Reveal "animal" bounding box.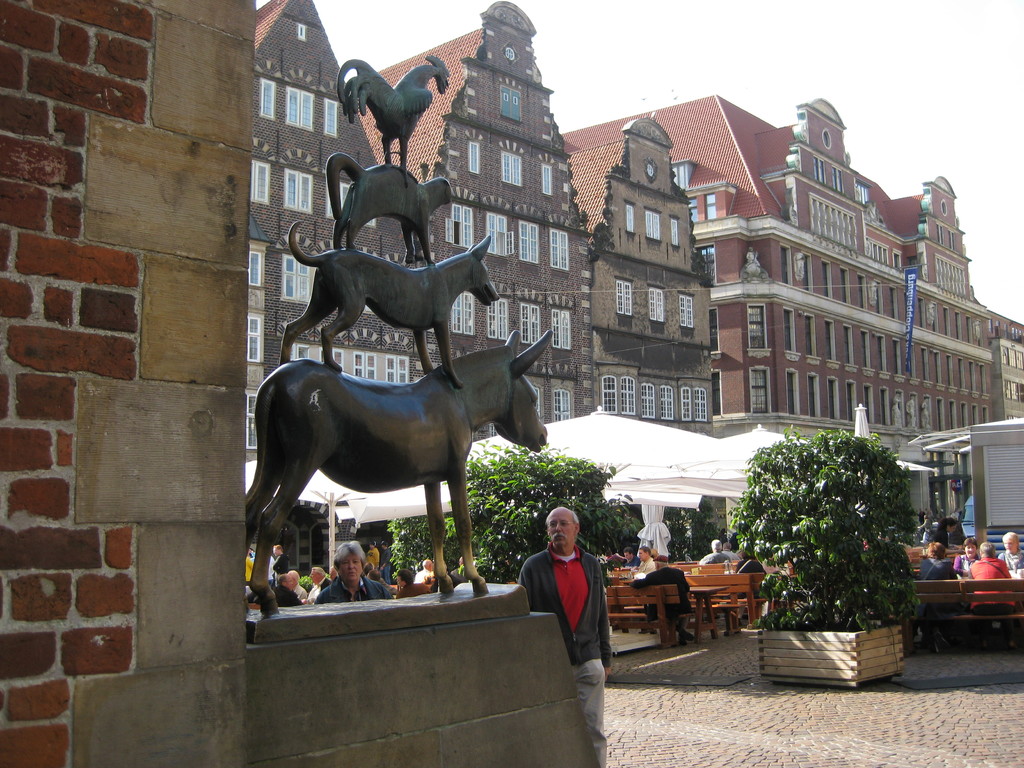
Revealed: [335,53,451,189].
